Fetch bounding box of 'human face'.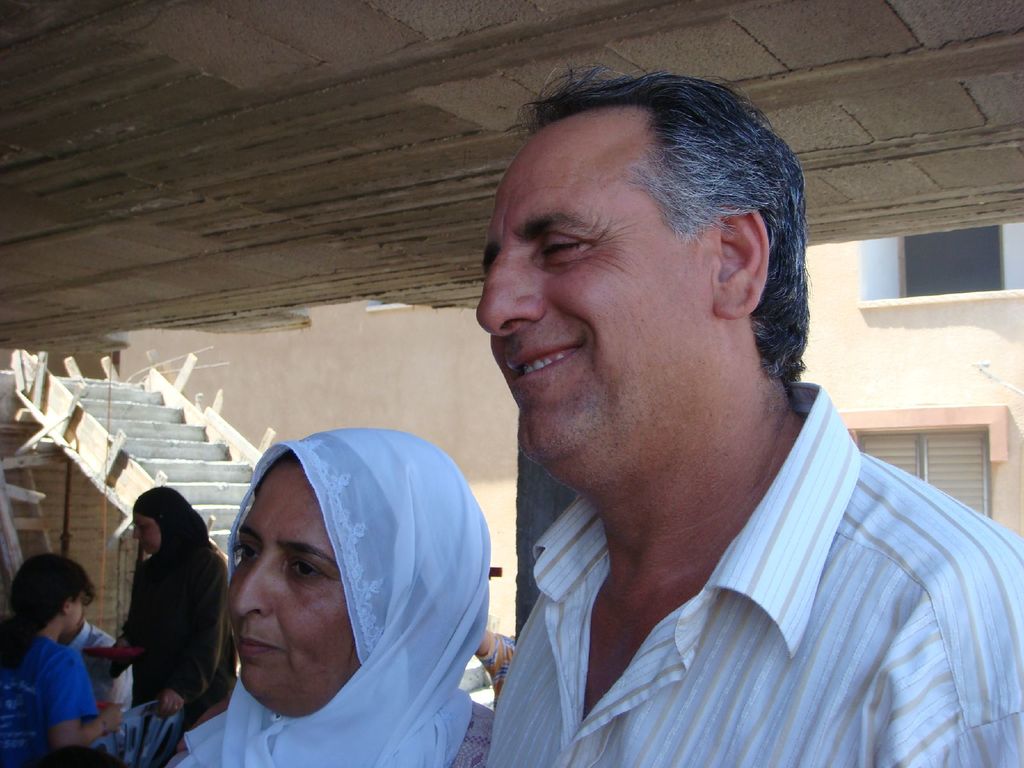
Bbox: crop(130, 514, 161, 565).
